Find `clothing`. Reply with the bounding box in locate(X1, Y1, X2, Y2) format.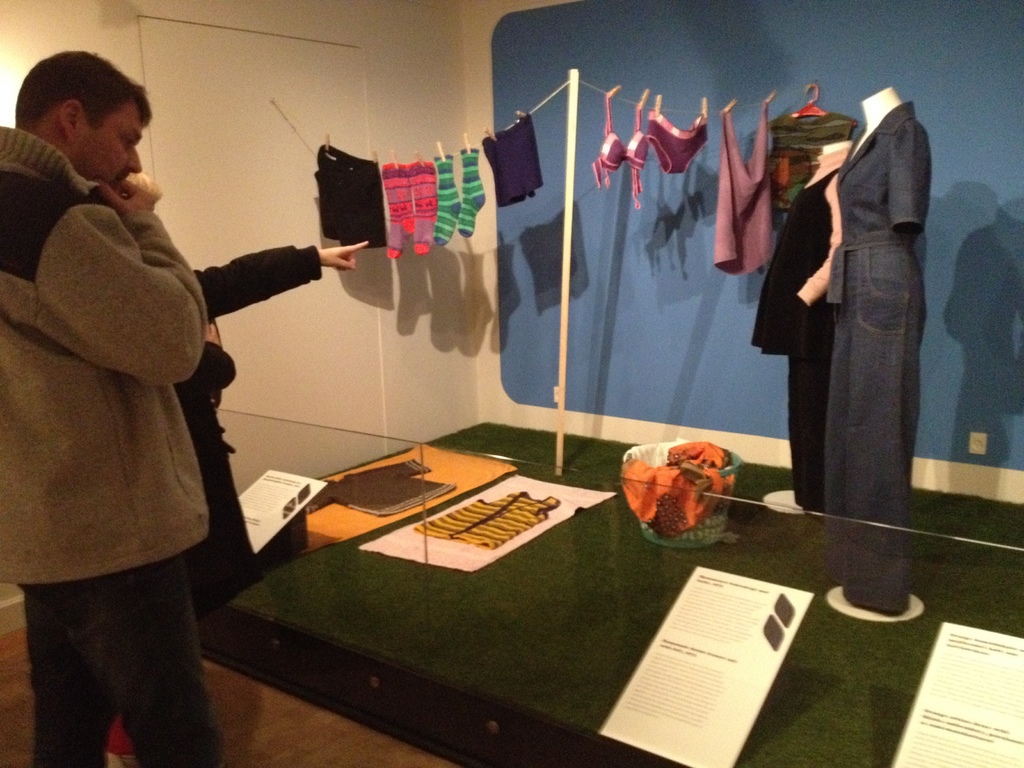
locate(646, 109, 710, 179).
